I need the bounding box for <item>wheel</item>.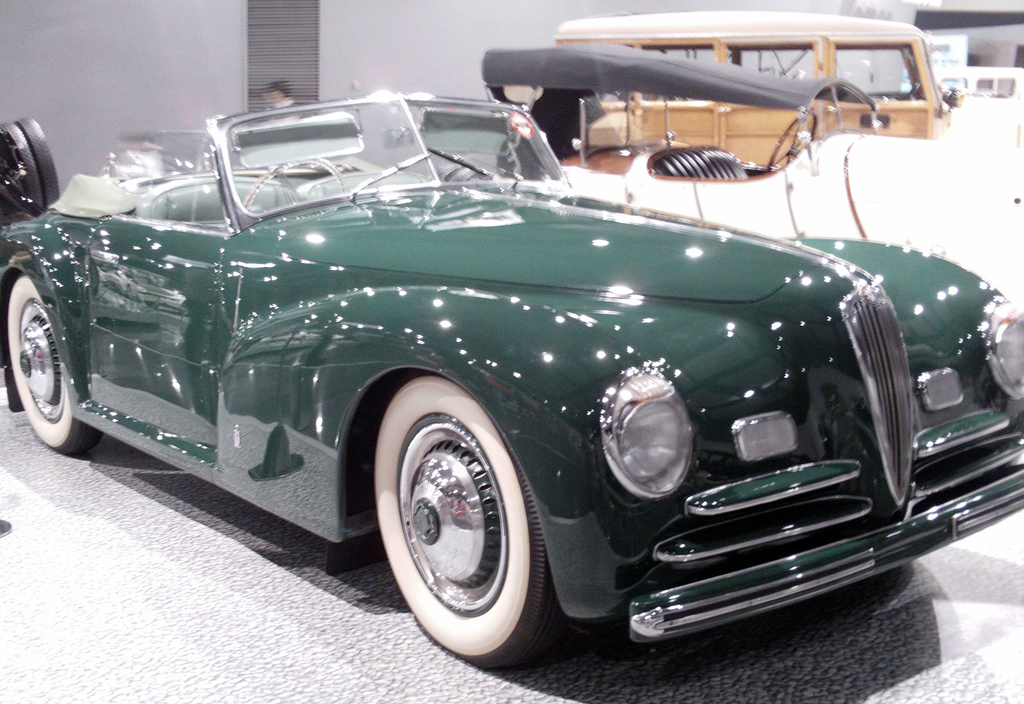
Here it is: [6,270,101,455].
